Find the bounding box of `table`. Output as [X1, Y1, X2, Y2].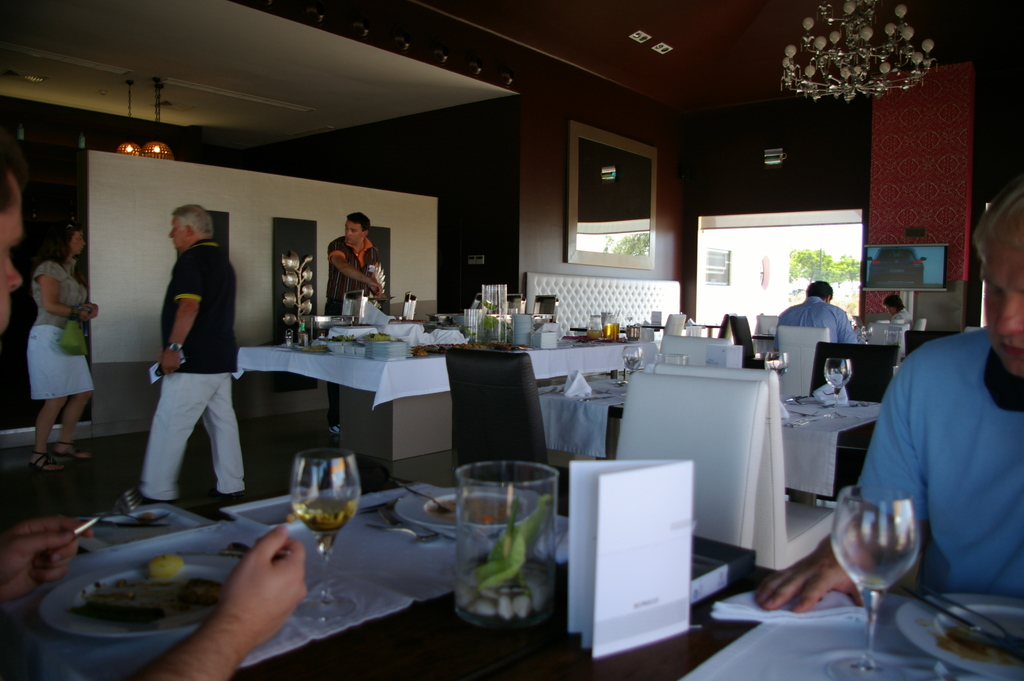
[414, 328, 653, 382].
